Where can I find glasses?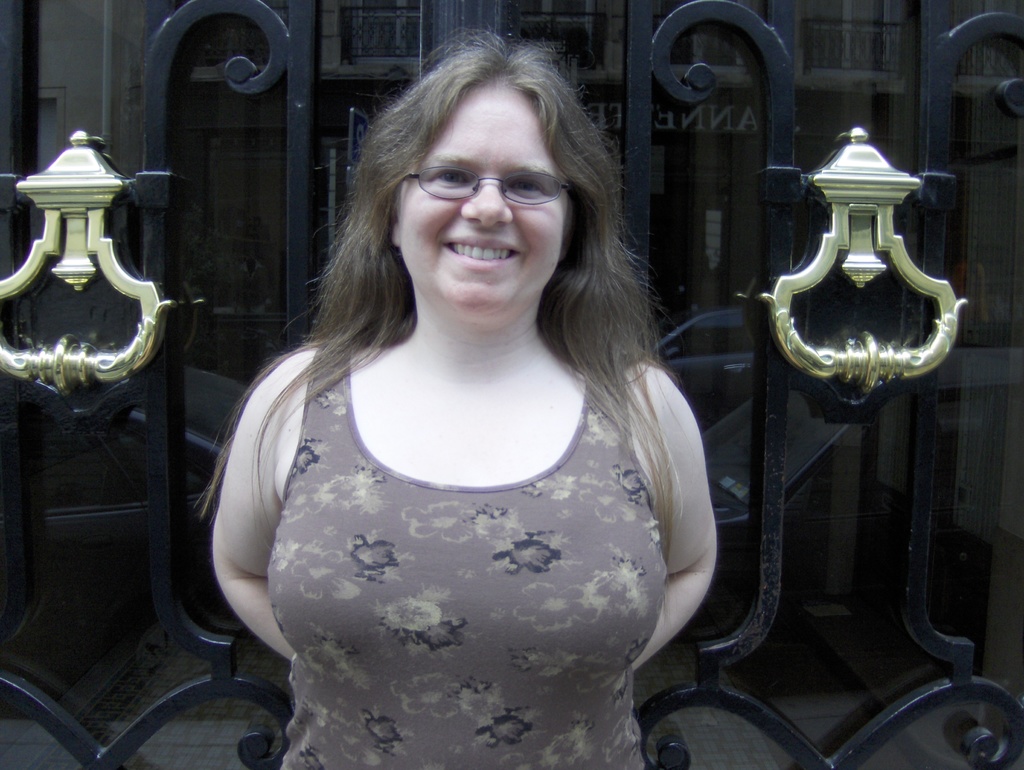
You can find it at [401,157,570,209].
